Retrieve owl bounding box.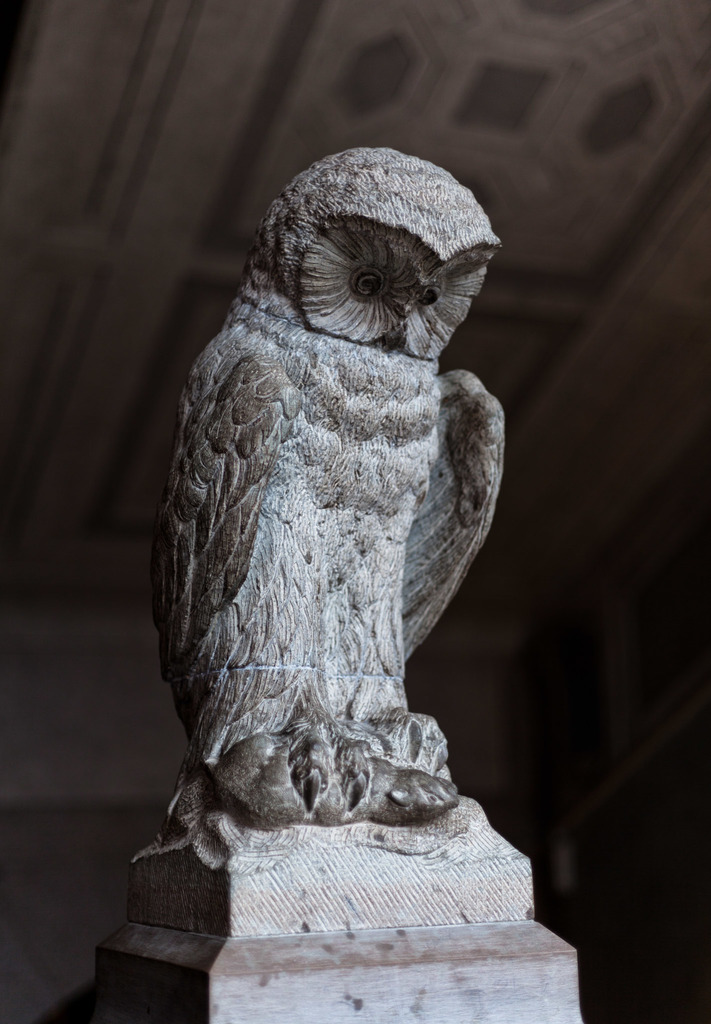
Bounding box: <bbox>128, 138, 525, 877</bbox>.
